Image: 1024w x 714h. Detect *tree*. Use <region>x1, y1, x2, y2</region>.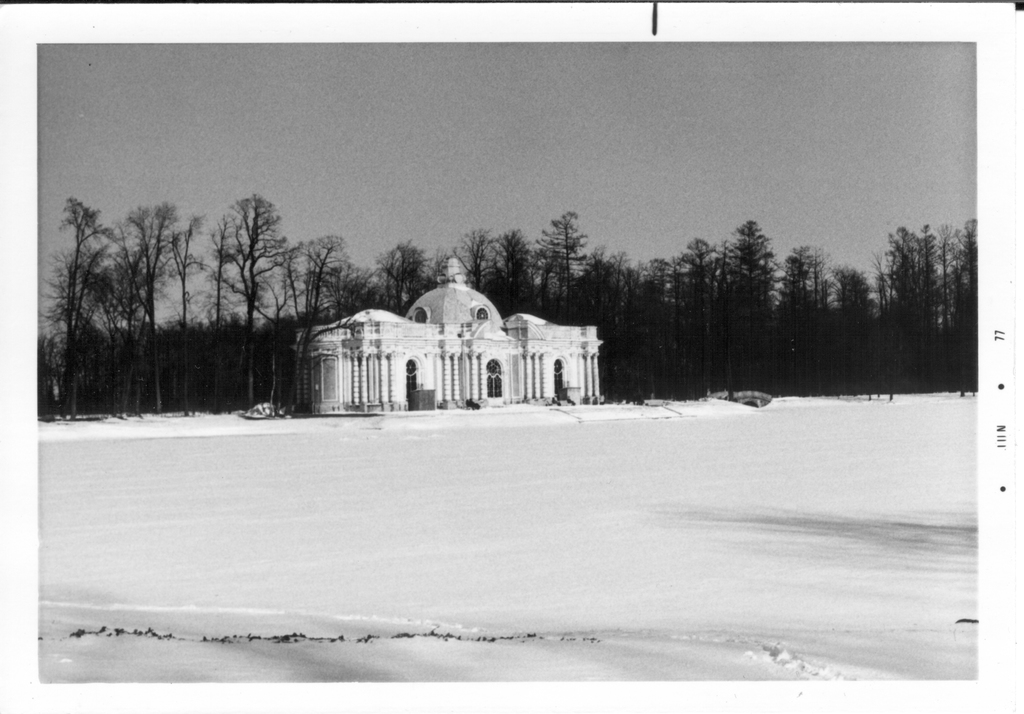
<region>38, 199, 116, 421</region>.
